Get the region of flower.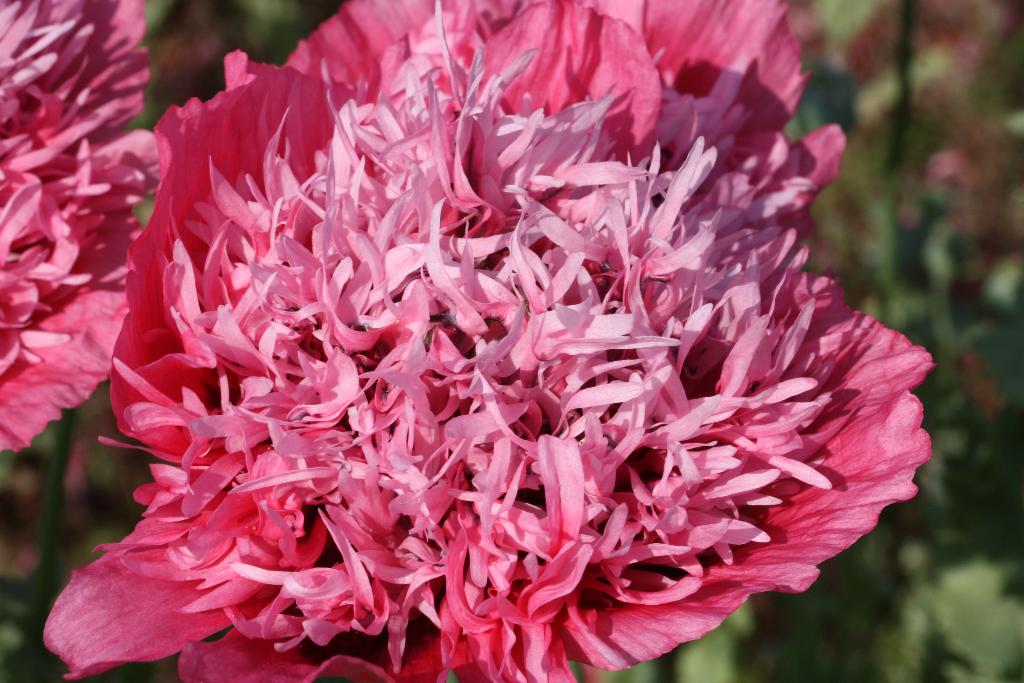
<box>0,0,163,450</box>.
